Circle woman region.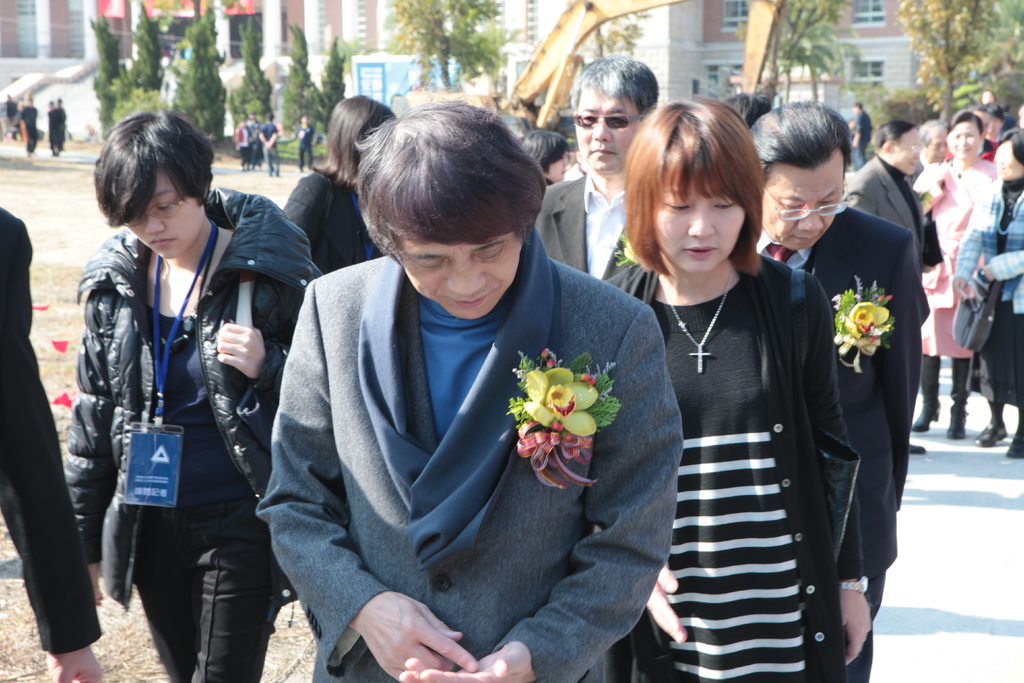
Region: box=[905, 110, 998, 442].
